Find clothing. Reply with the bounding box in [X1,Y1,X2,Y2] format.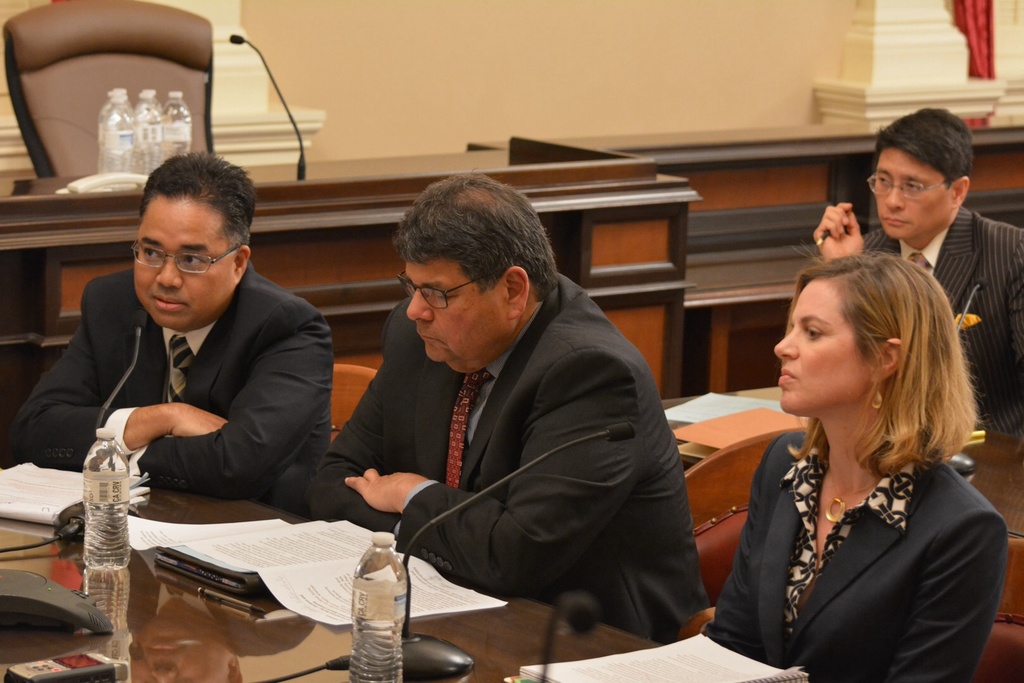
[6,251,337,518].
